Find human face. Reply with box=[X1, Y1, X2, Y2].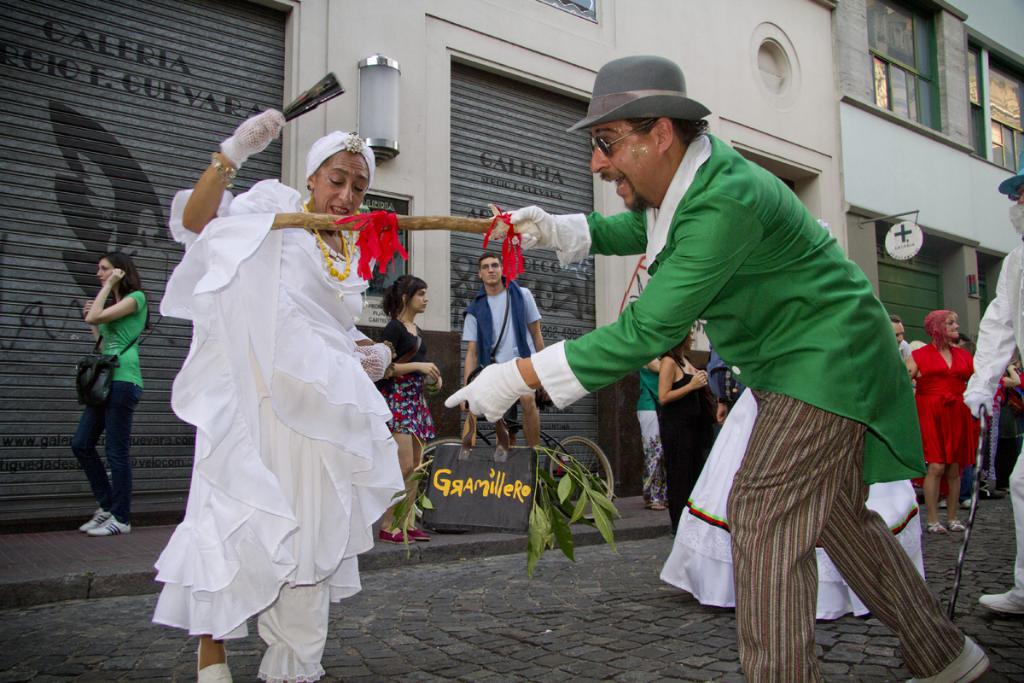
box=[317, 149, 368, 219].
